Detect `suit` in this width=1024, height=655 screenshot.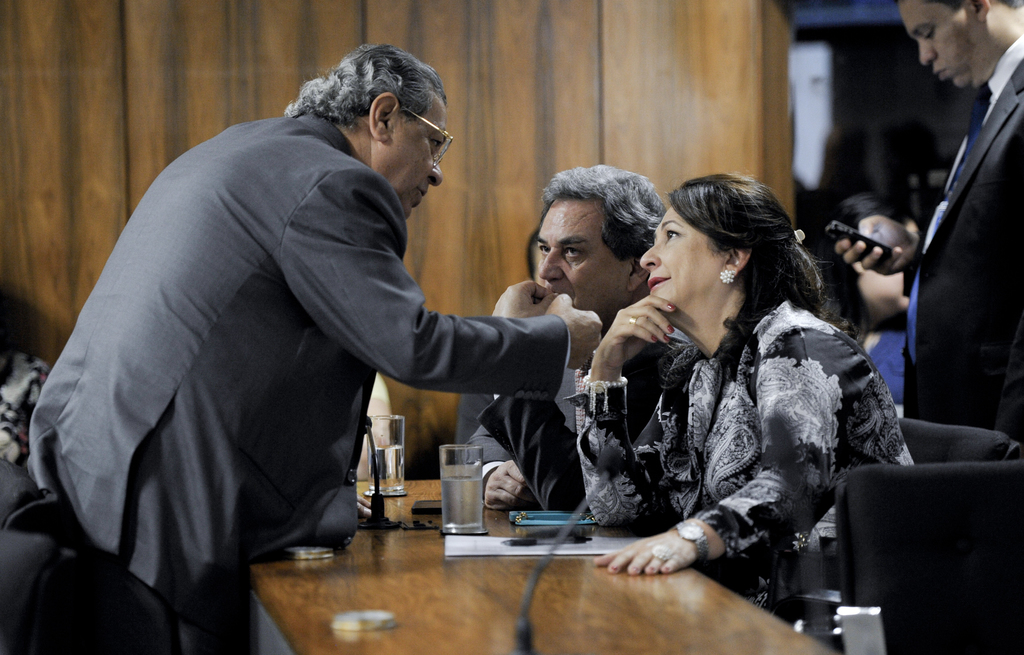
Detection: l=899, t=34, r=1023, b=440.
